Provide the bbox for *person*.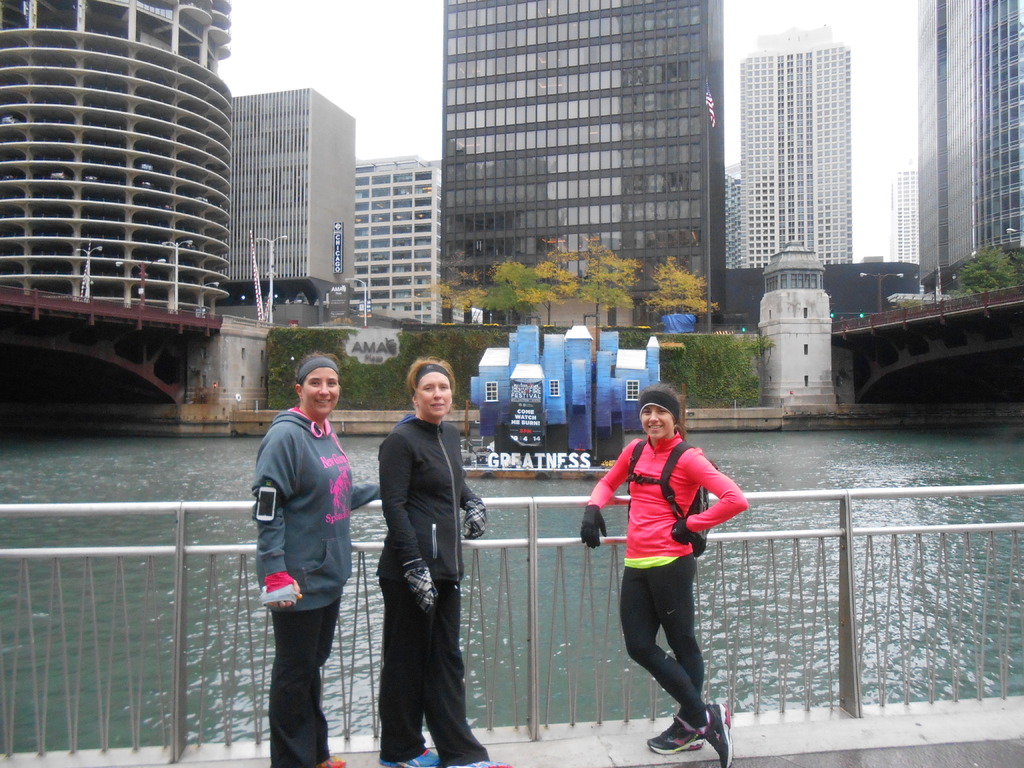
bbox=(376, 355, 525, 760).
